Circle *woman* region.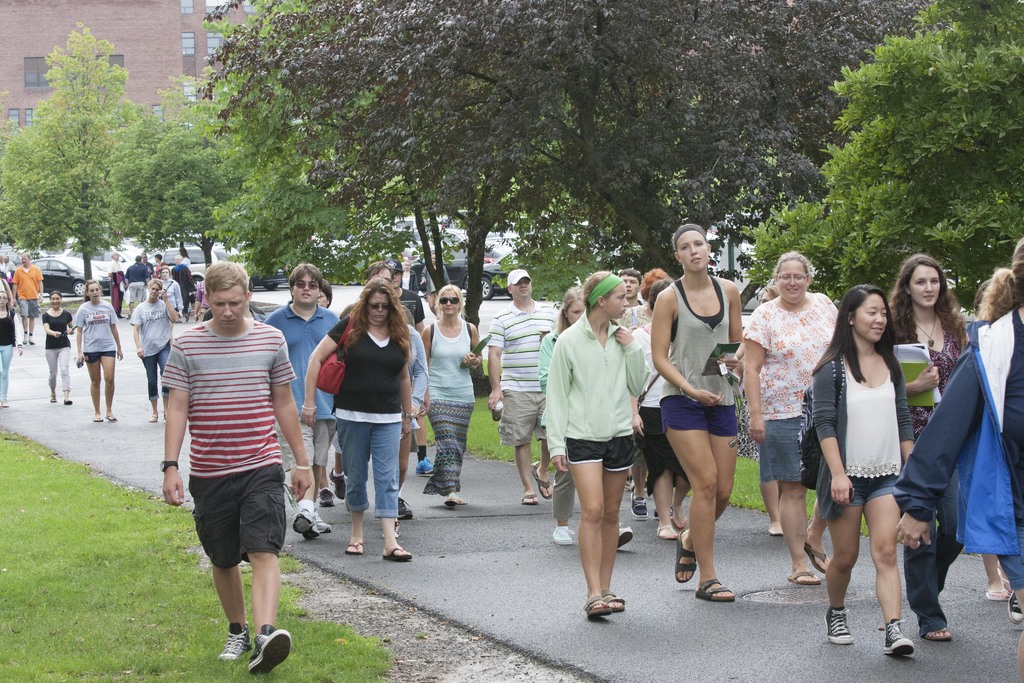
Region: <bbox>893, 239, 1023, 682</bbox>.
